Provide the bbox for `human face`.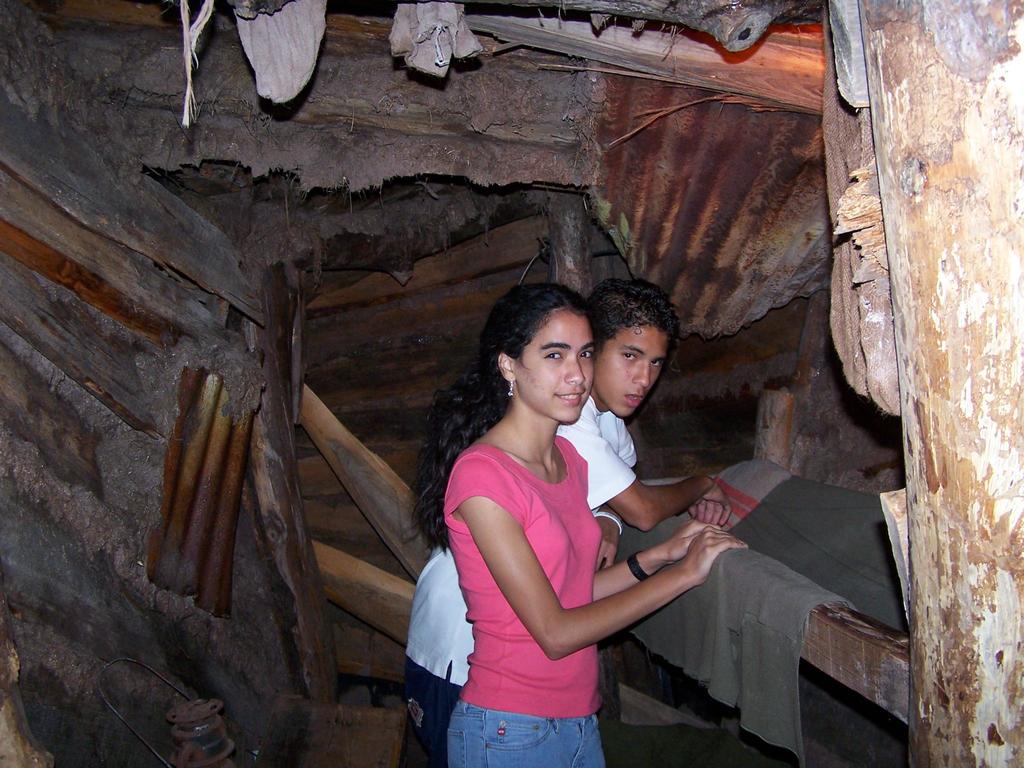
bbox(595, 317, 662, 417).
